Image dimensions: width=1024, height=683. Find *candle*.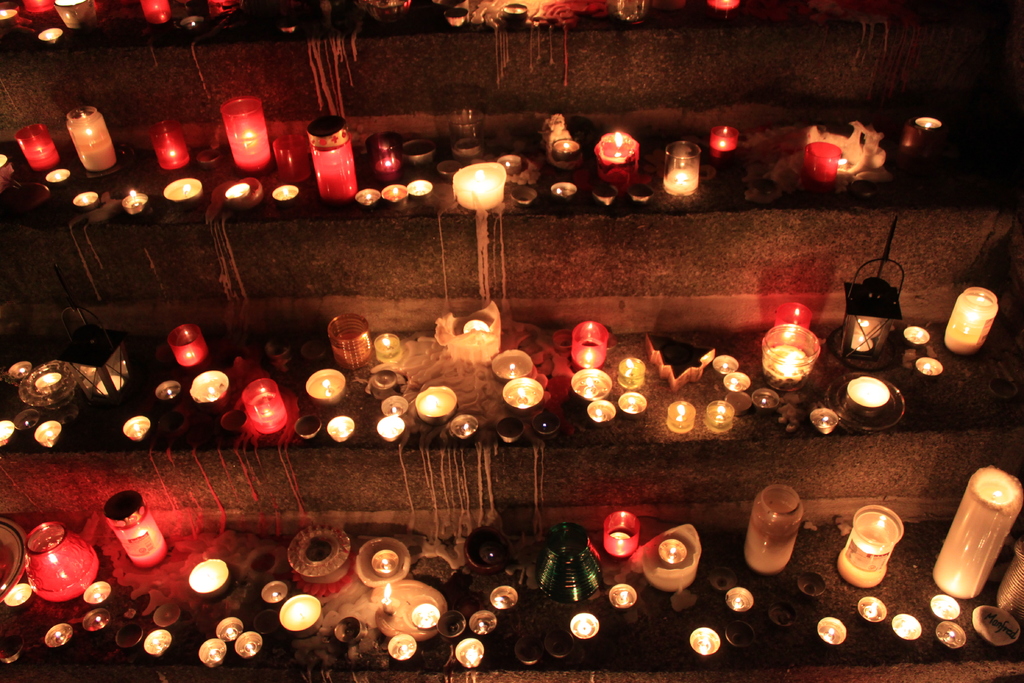
449, 158, 500, 211.
